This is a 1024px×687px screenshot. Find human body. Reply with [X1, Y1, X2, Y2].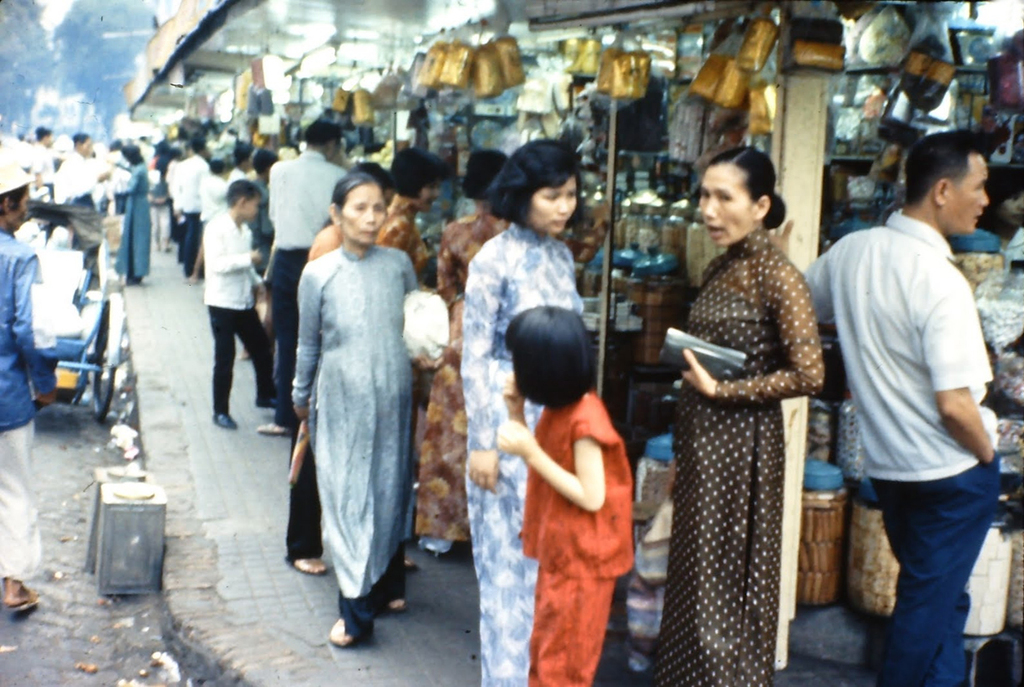
[648, 155, 844, 686].
